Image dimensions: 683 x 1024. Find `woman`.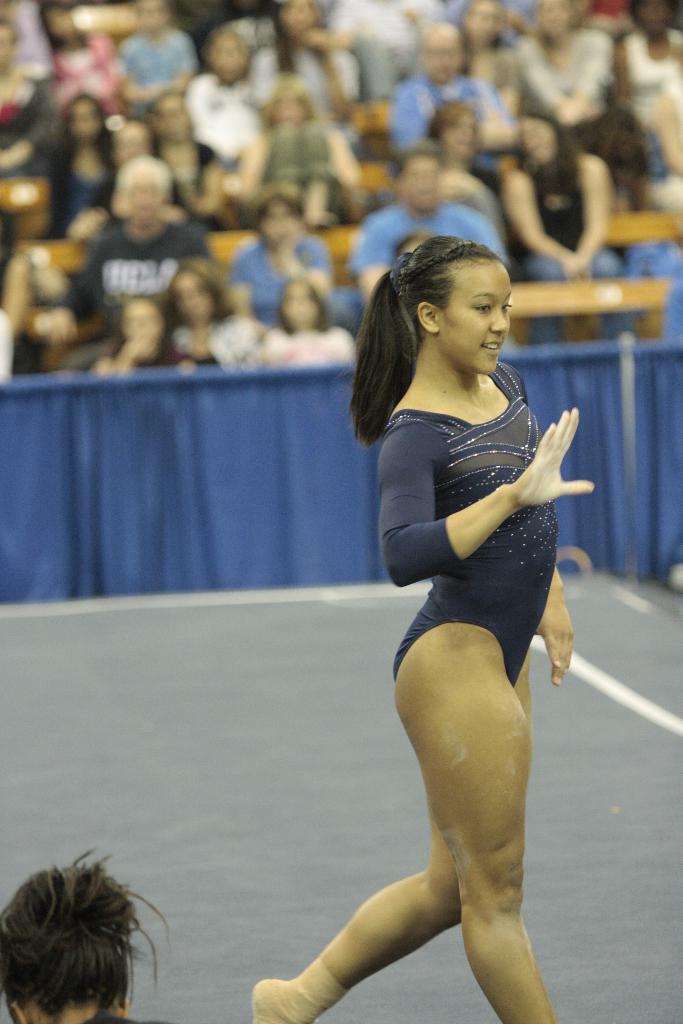
{"left": 251, "top": 238, "right": 594, "bottom": 1023}.
